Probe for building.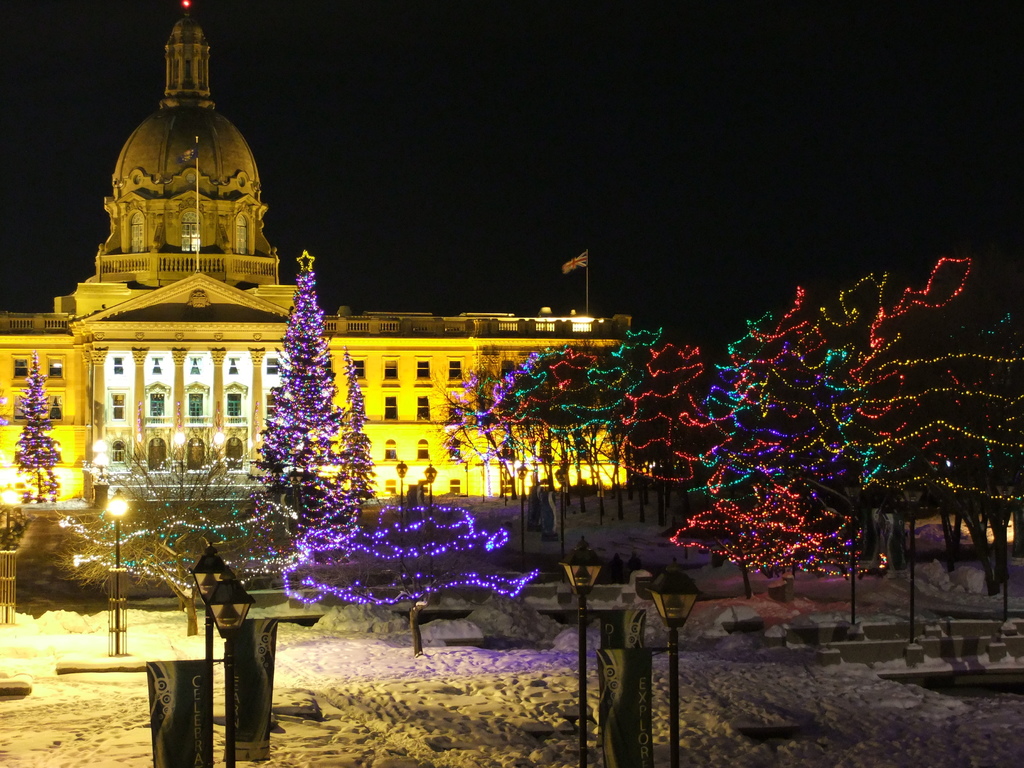
Probe result: (x1=0, y1=0, x2=641, y2=499).
